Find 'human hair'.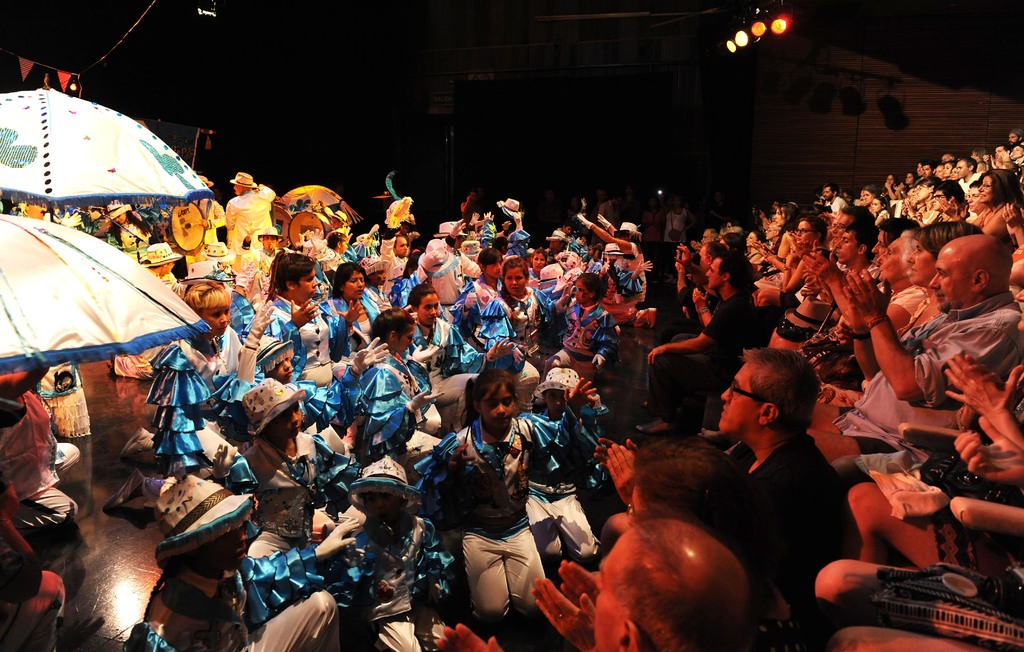
rect(916, 175, 940, 190).
